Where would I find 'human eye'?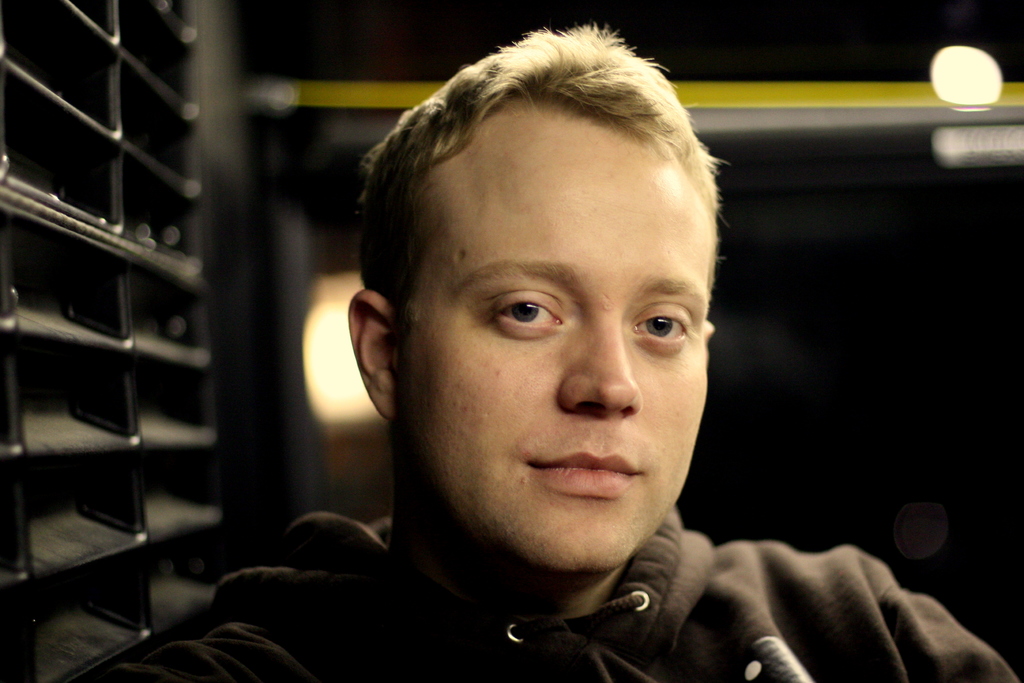
At bbox(640, 302, 696, 349).
